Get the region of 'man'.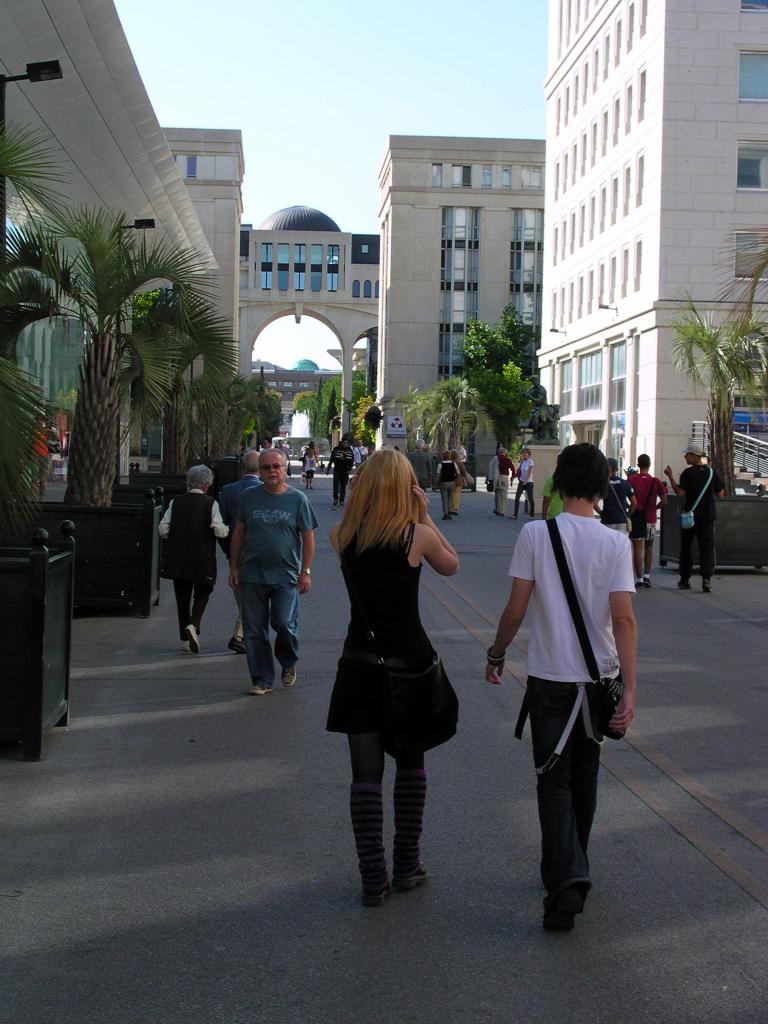
box(665, 440, 724, 593).
